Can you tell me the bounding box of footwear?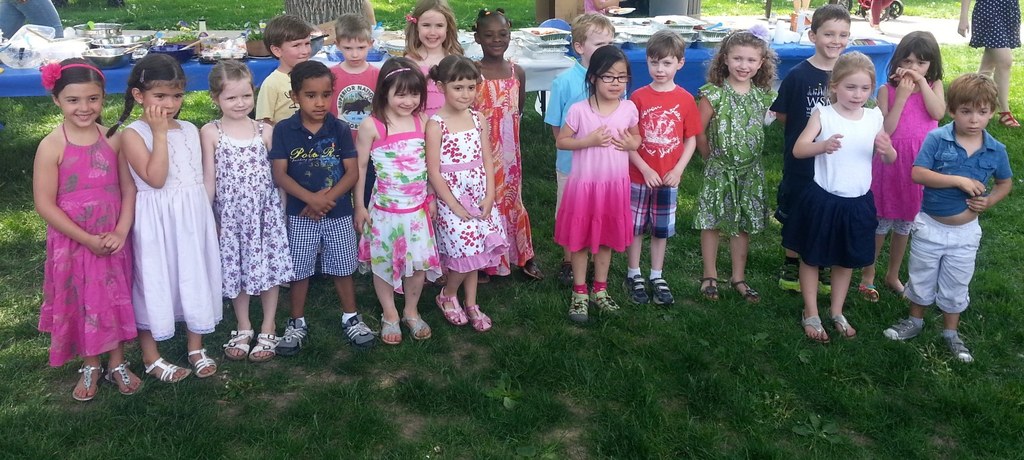
{"x1": 517, "y1": 255, "x2": 546, "y2": 281}.
